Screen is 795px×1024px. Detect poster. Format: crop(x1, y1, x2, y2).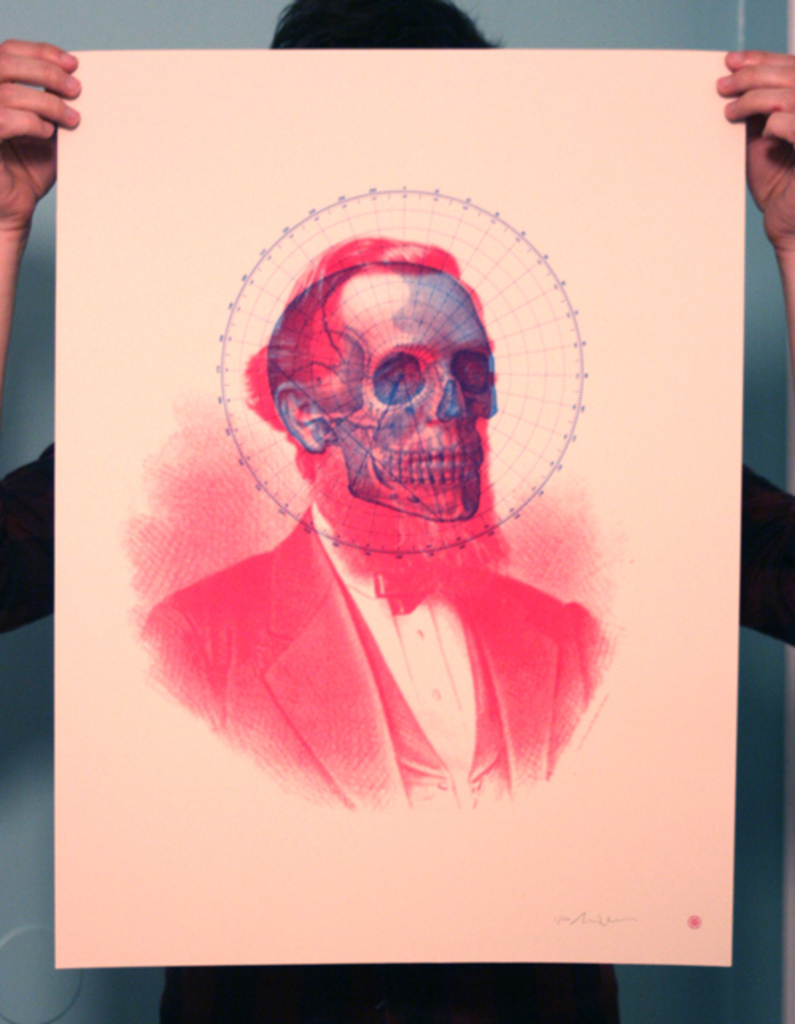
crop(51, 46, 752, 972).
